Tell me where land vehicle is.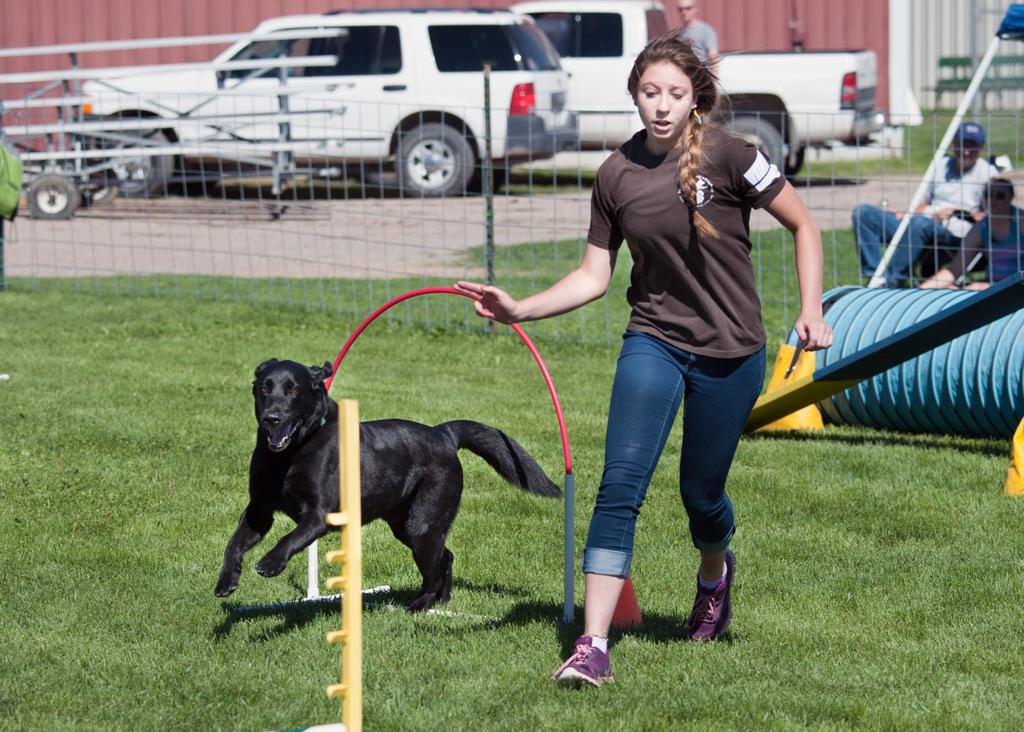
land vehicle is at [left=510, top=0, right=888, bottom=181].
